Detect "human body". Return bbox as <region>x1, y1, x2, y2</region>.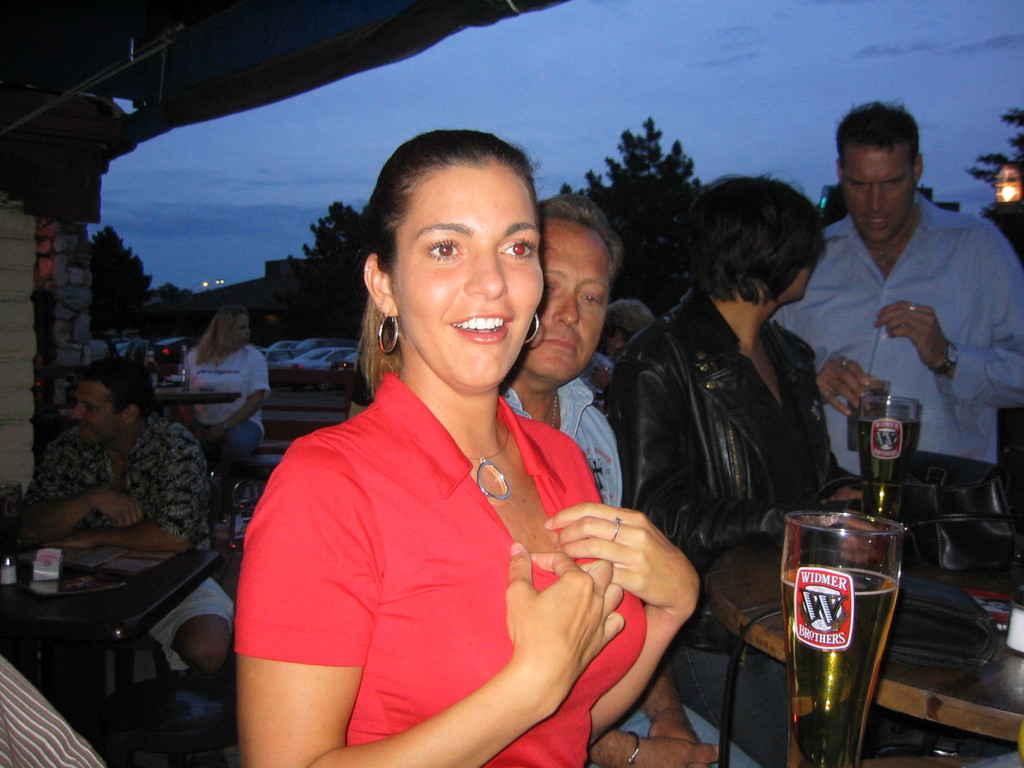
<region>496, 195, 758, 767</region>.
